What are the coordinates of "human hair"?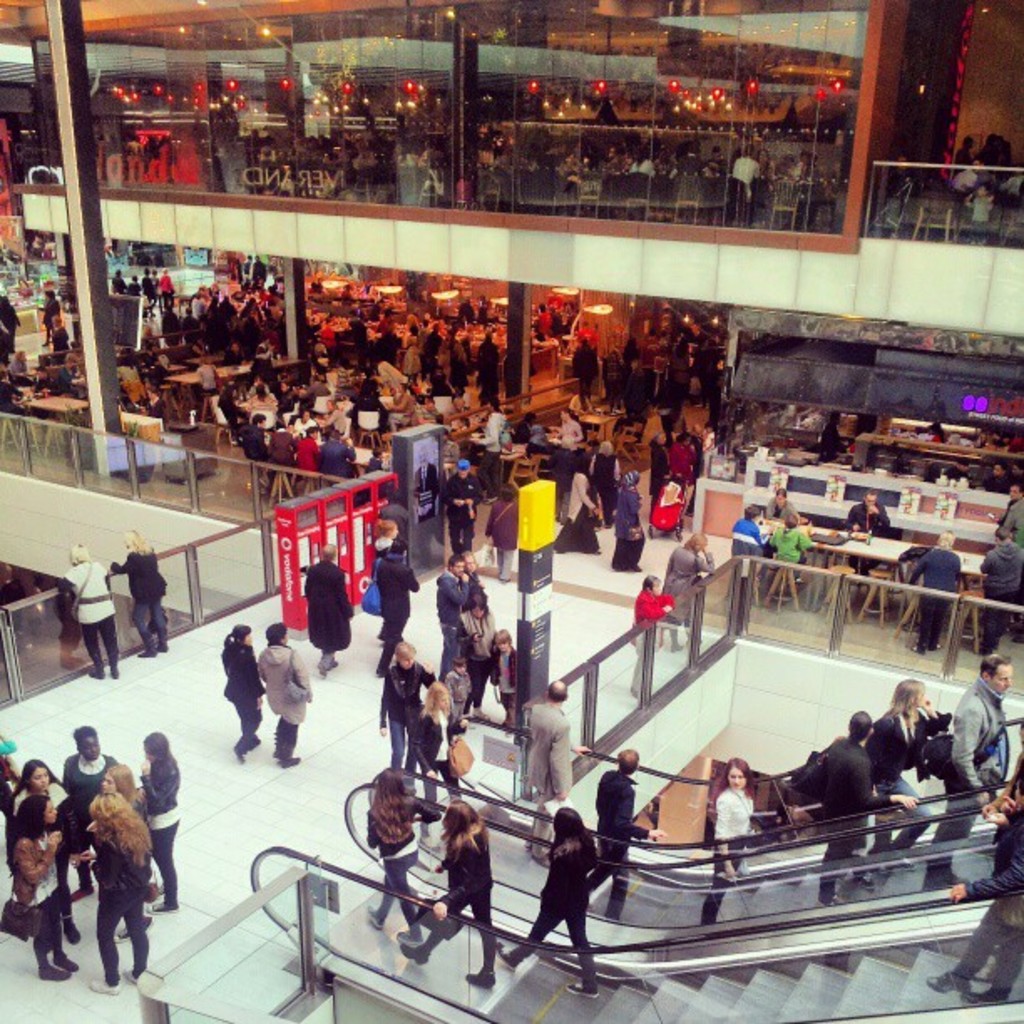
<bbox>378, 515, 400, 535</bbox>.
